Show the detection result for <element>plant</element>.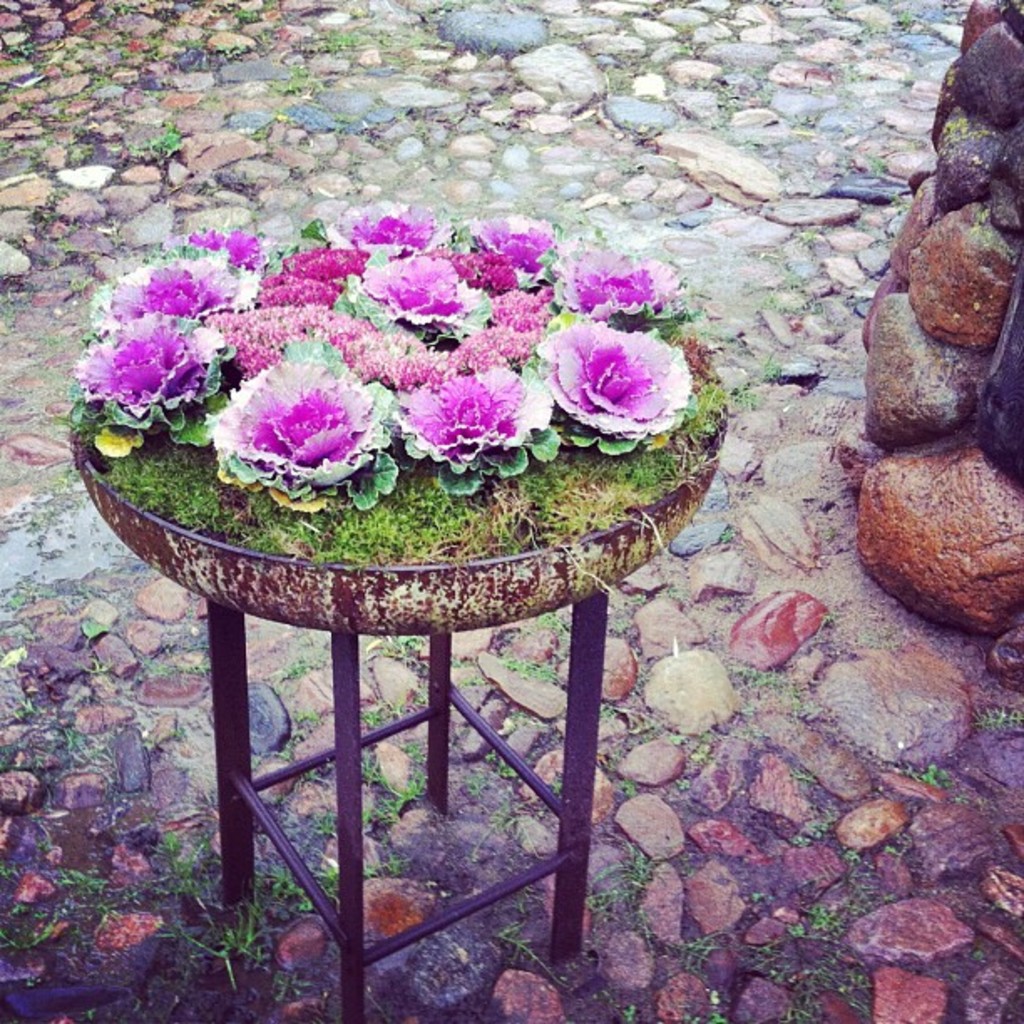
select_region(619, 780, 639, 805).
